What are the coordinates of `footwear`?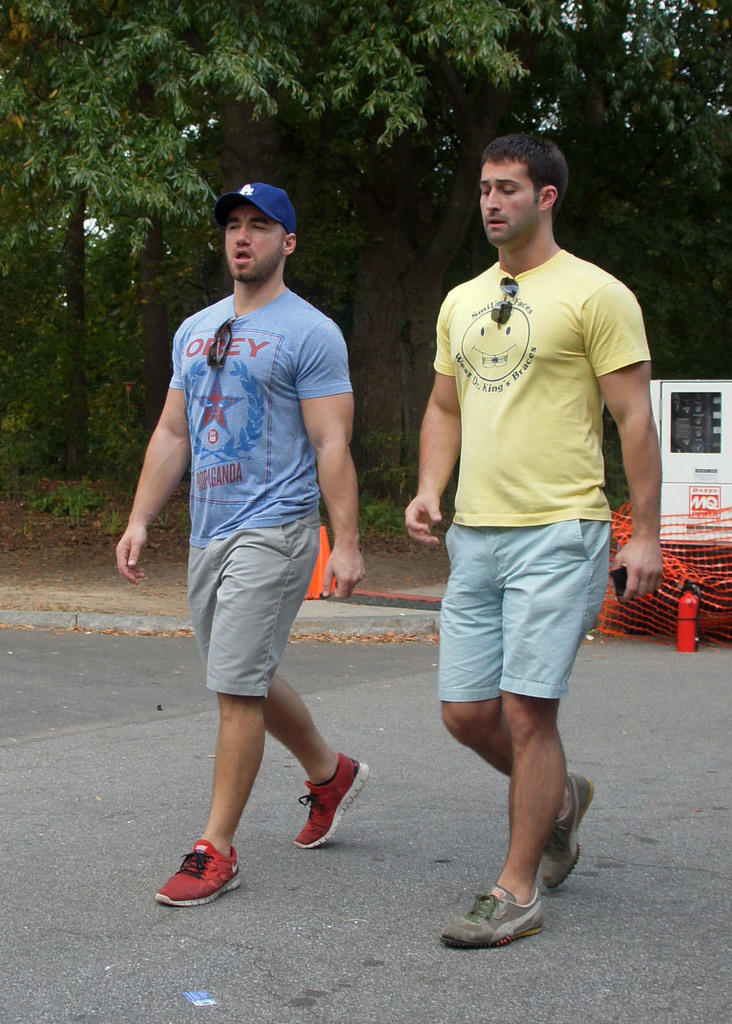
{"x1": 440, "y1": 883, "x2": 547, "y2": 954}.
